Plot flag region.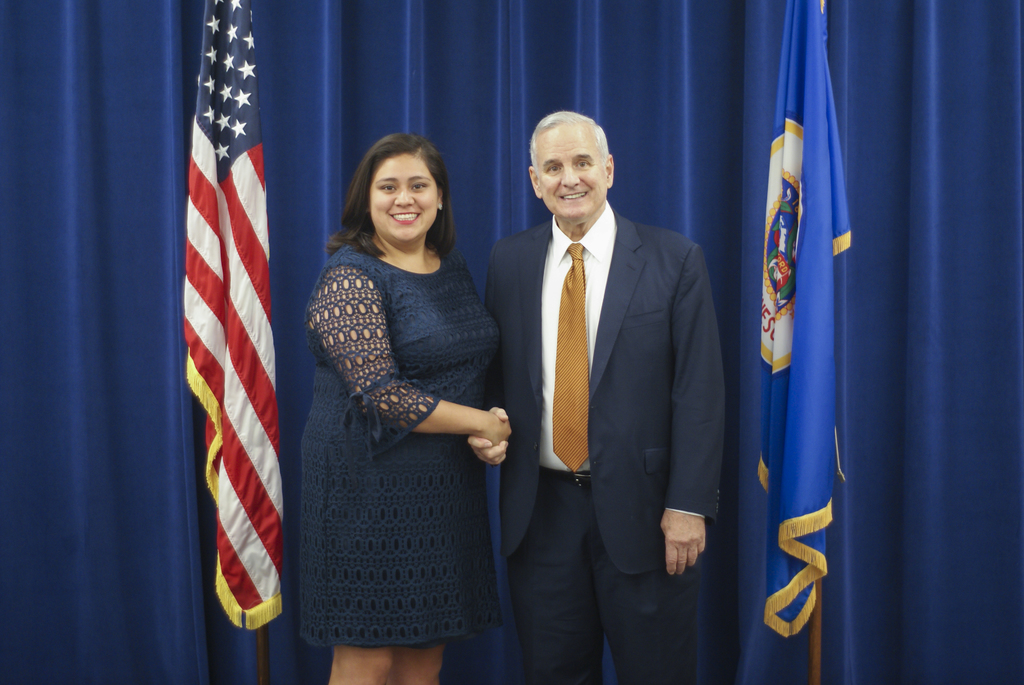
Plotted at box(172, 27, 296, 684).
